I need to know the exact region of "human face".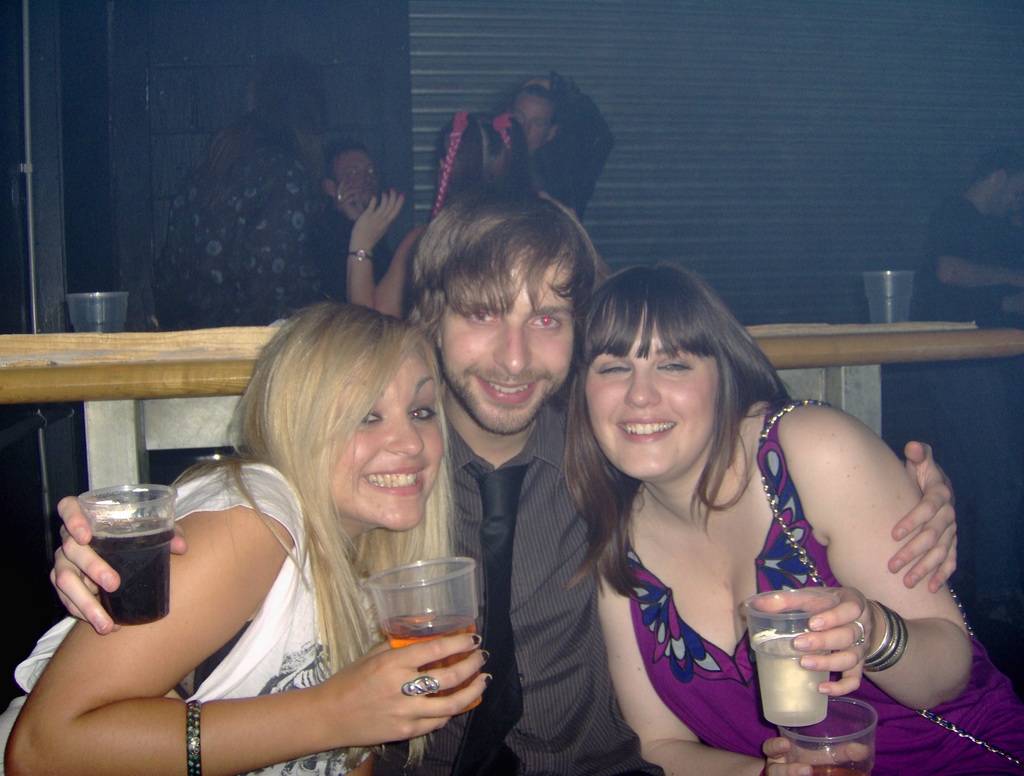
Region: crop(329, 350, 443, 532).
